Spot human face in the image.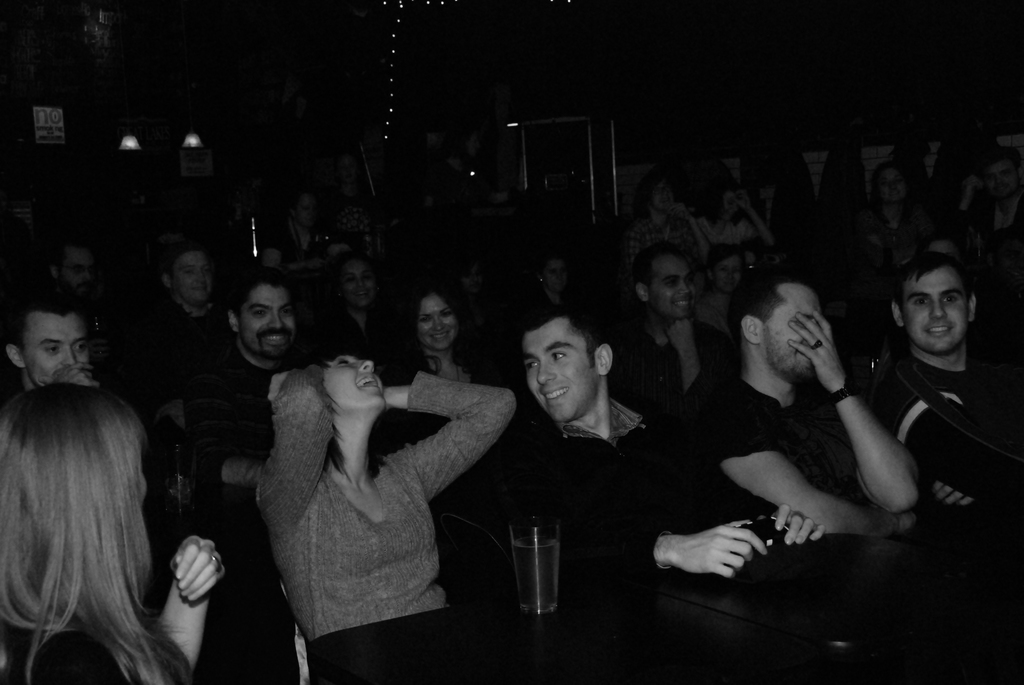
human face found at [x1=988, y1=160, x2=1020, y2=203].
